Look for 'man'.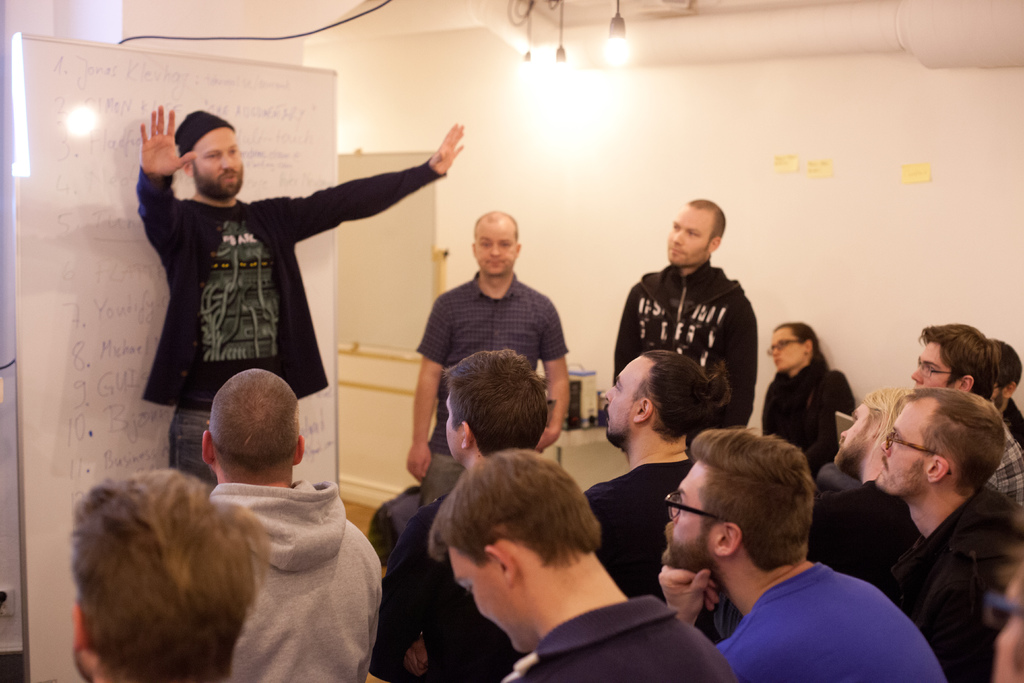
Found: Rect(64, 467, 273, 682).
